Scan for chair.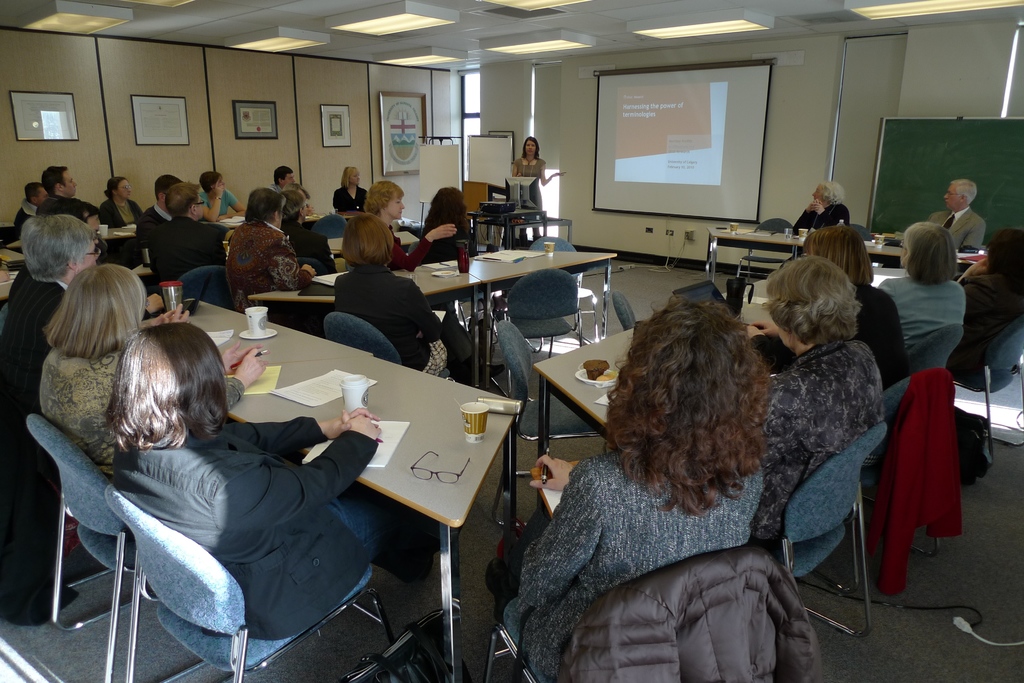
Scan result: bbox(488, 317, 612, 530).
